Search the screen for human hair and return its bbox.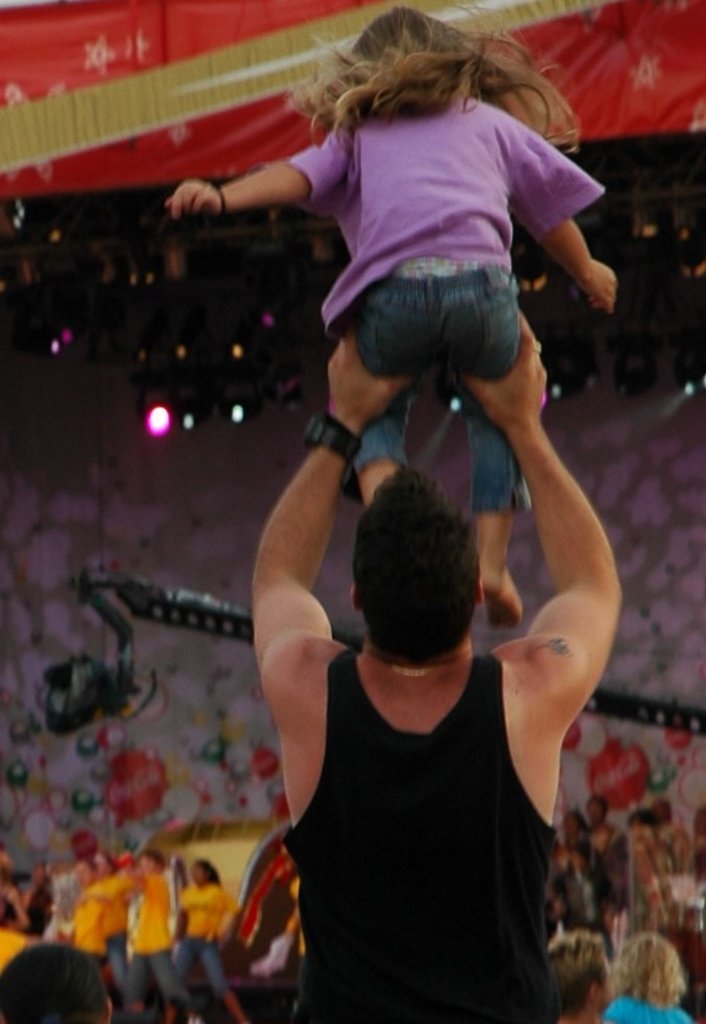
Found: crop(355, 455, 486, 668).
